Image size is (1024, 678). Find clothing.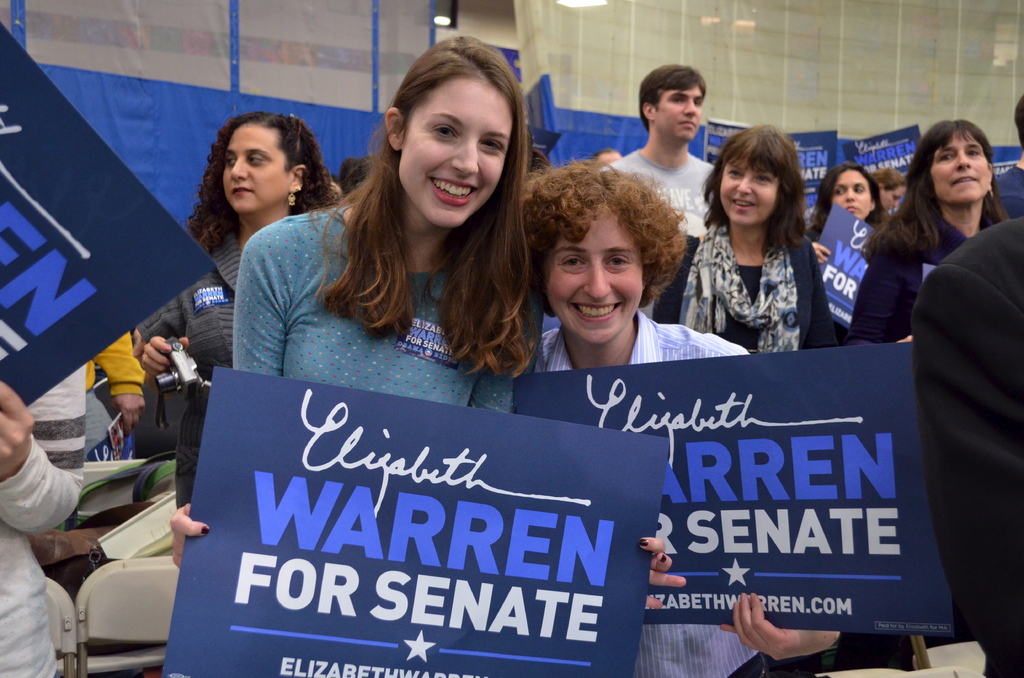
(left=522, top=302, right=766, bottom=677).
